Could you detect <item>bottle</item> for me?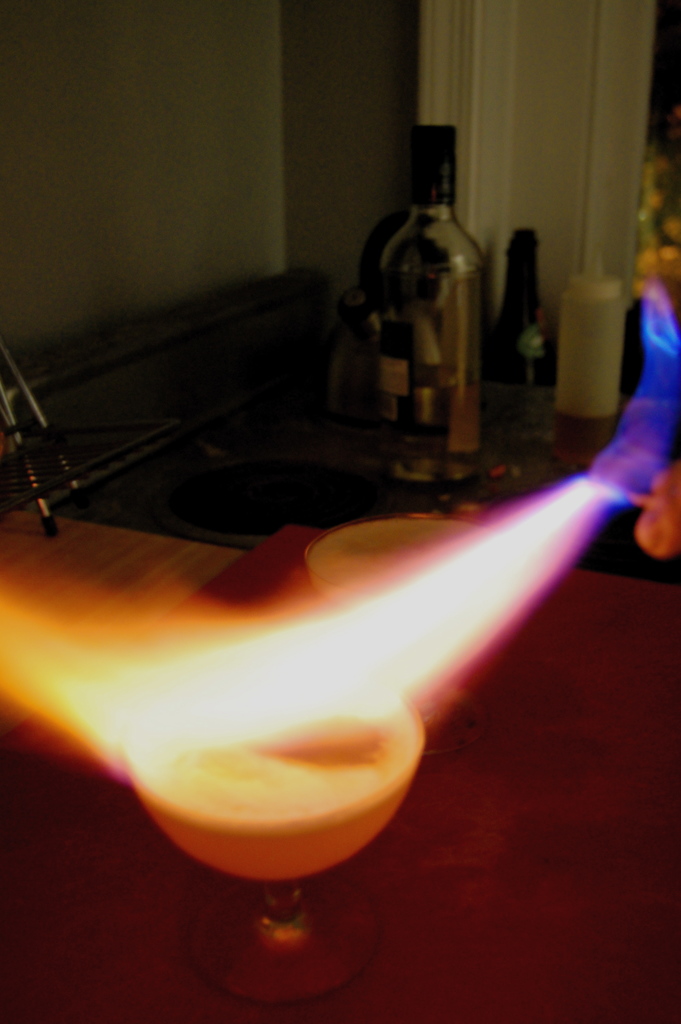
Detection result: bbox=[501, 213, 559, 385].
